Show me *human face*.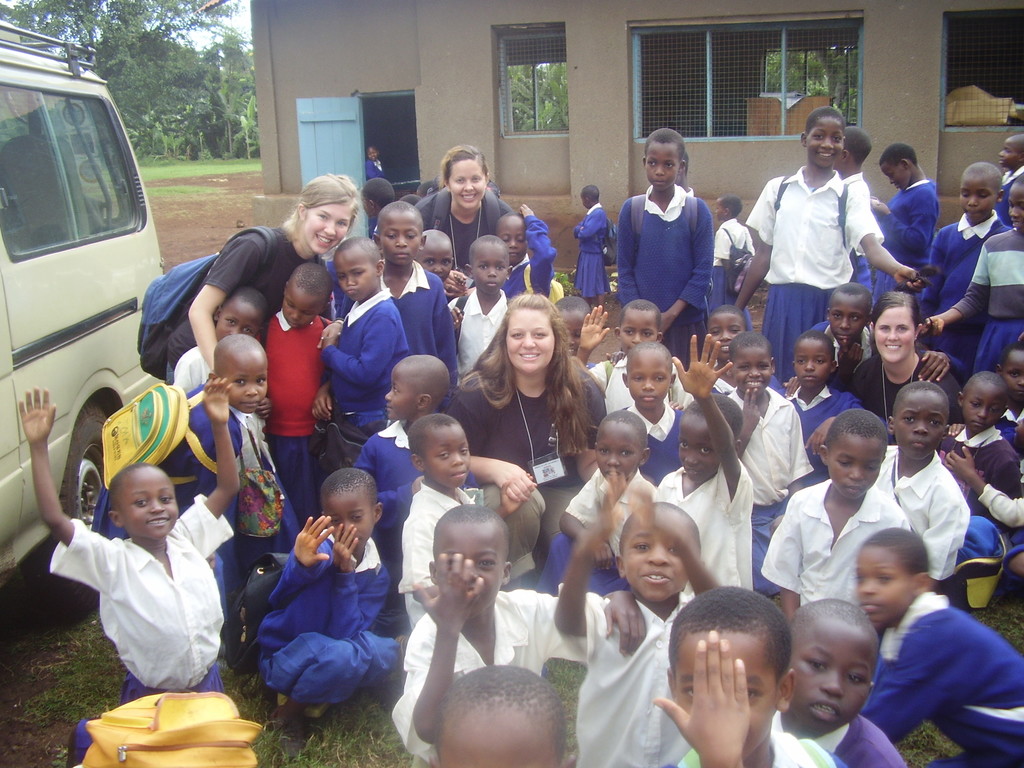
*human face* is here: 807:118:842:164.
